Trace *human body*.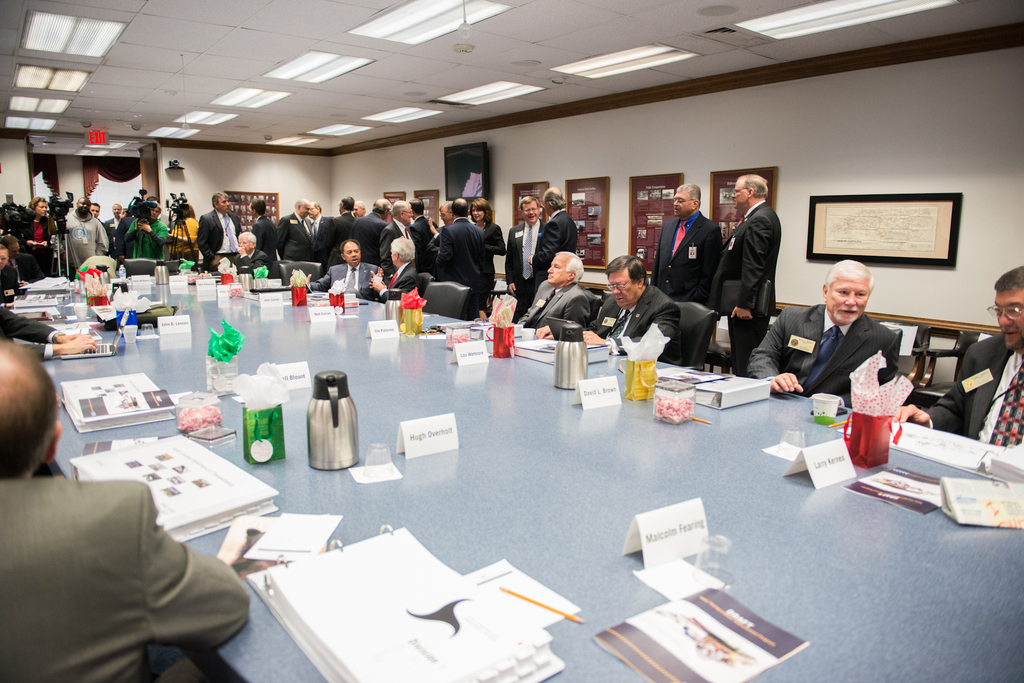
Traced to bbox(312, 214, 333, 262).
